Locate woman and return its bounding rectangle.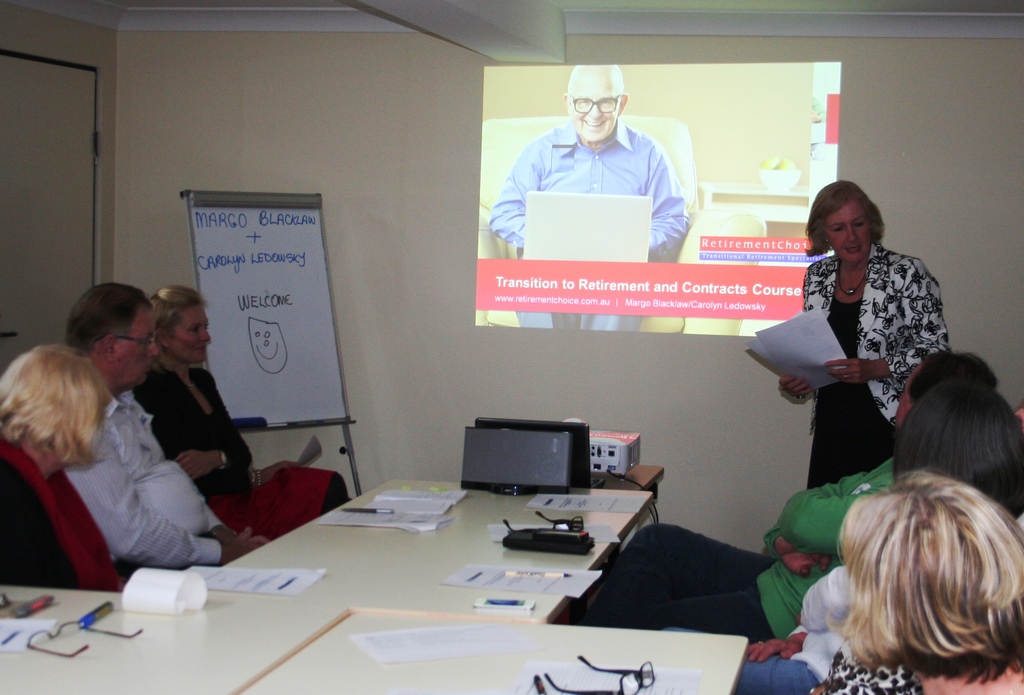
[808,470,1023,694].
